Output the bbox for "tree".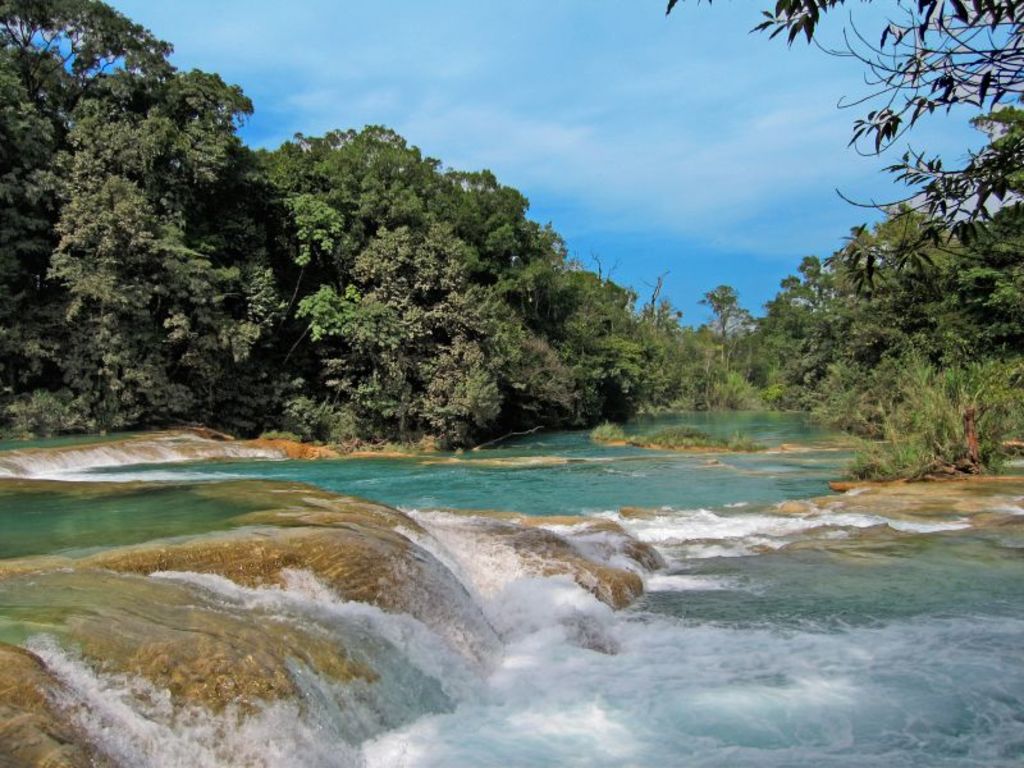
{"left": 700, "top": 285, "right": 749, "bottom": 338}.
